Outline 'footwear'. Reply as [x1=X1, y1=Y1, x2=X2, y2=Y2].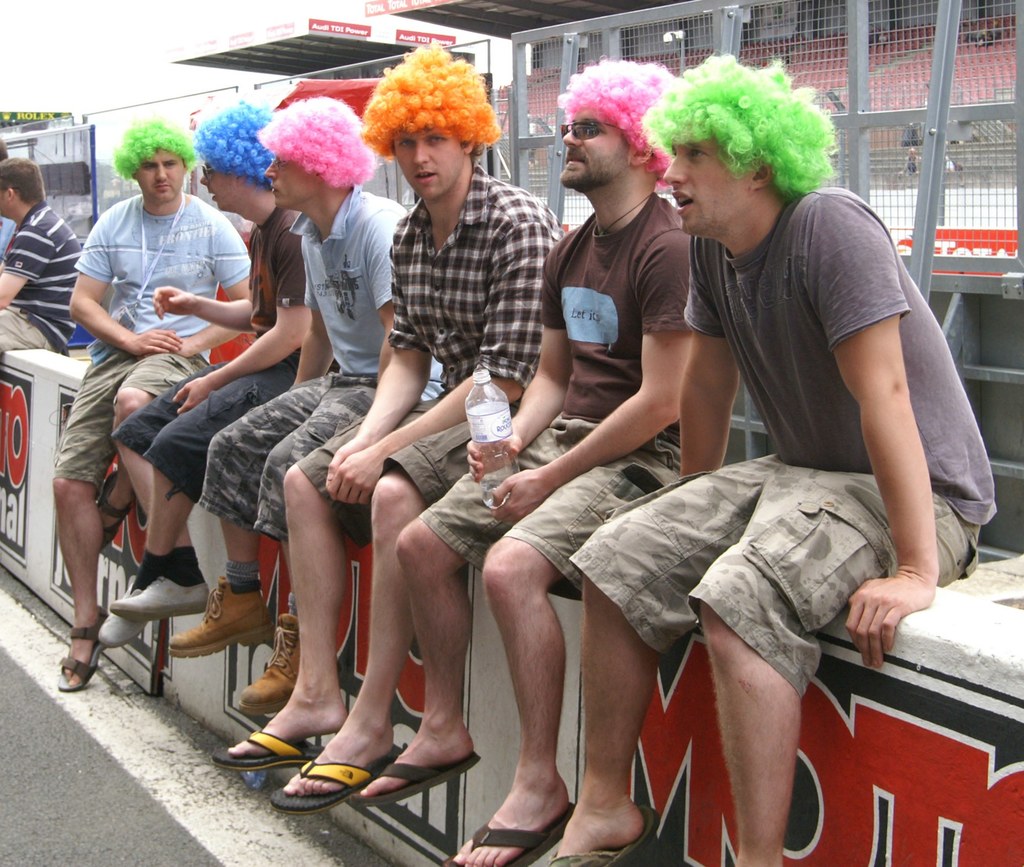
[x1=273, y1=752, x2=403, y2=819].
